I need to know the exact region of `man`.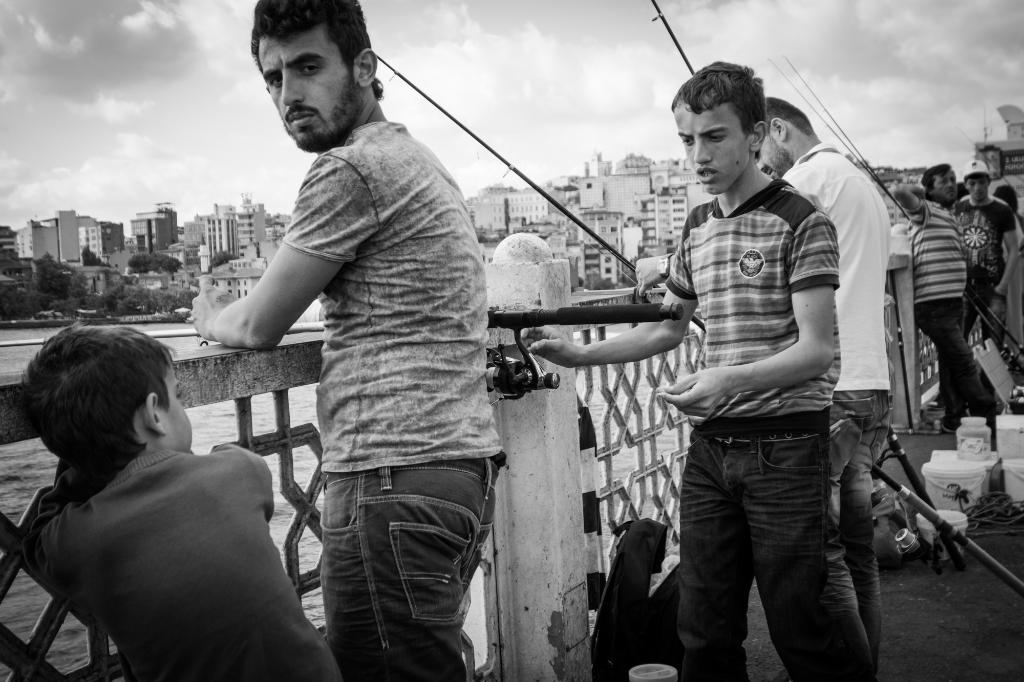
Region: x1=955 y1=159 x2=1020 y2=340.
